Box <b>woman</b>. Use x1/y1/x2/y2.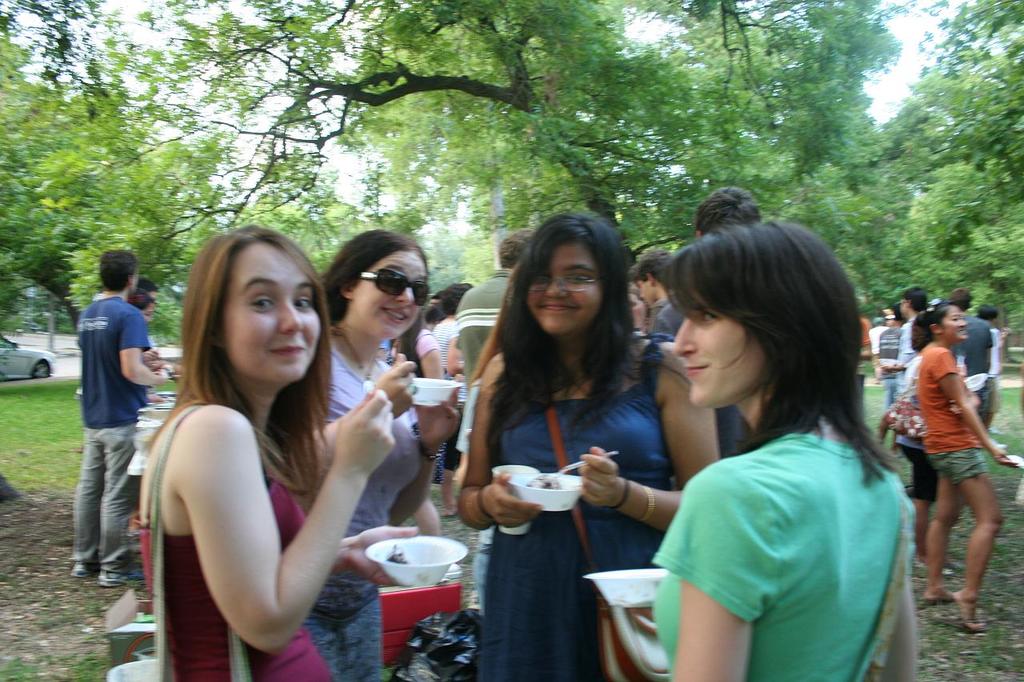
314/229/458/672.
